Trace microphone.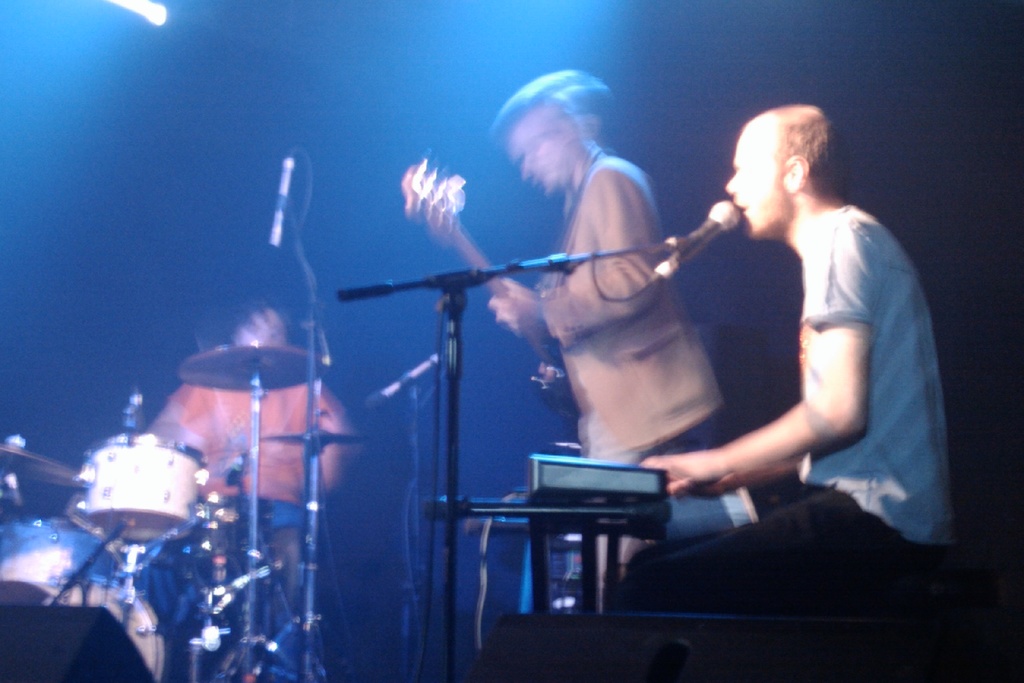
Traced to l=365, t=352, r=445, b=408.
